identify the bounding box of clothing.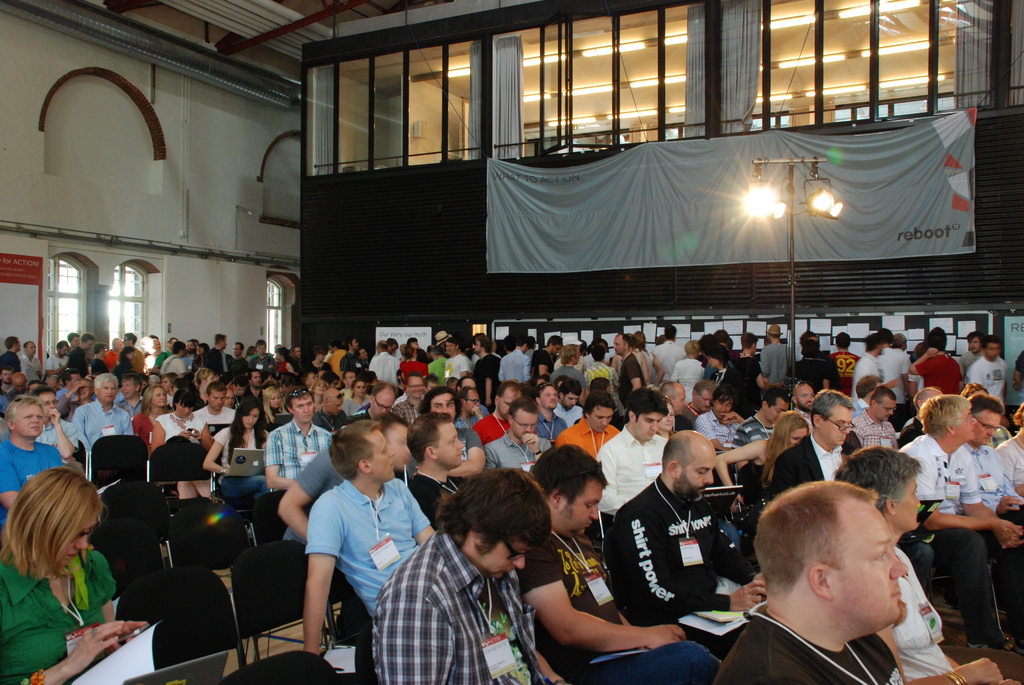
(306, 478, 442, 624).
